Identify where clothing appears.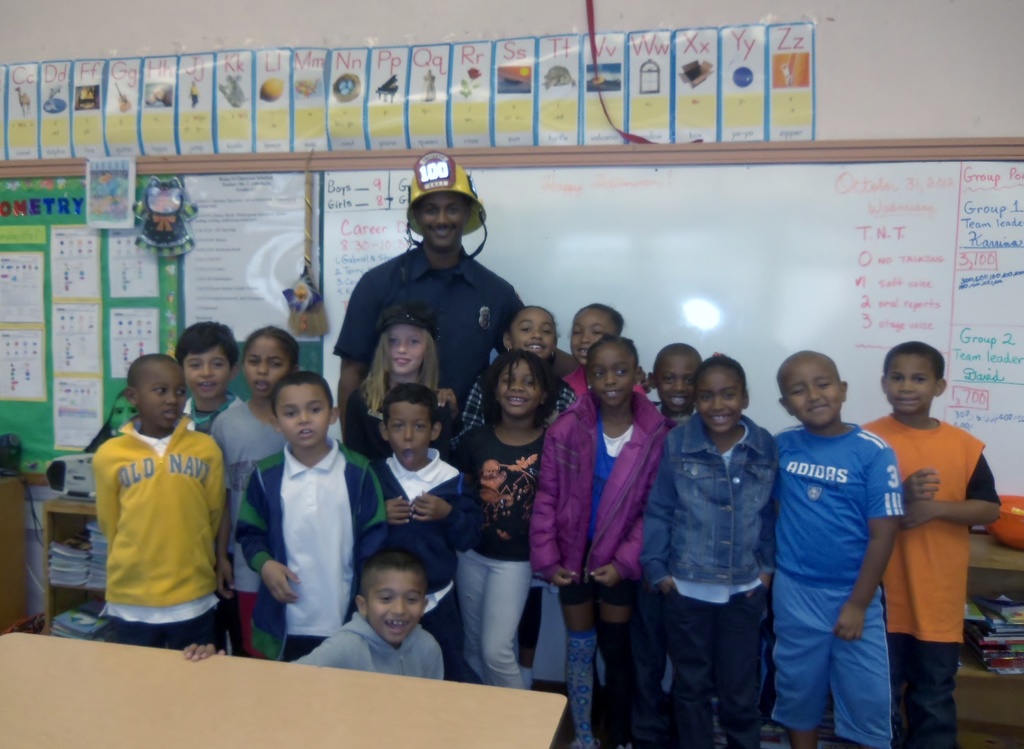
Appears at (x1=635, y1=398, x2=779, y2=610).
